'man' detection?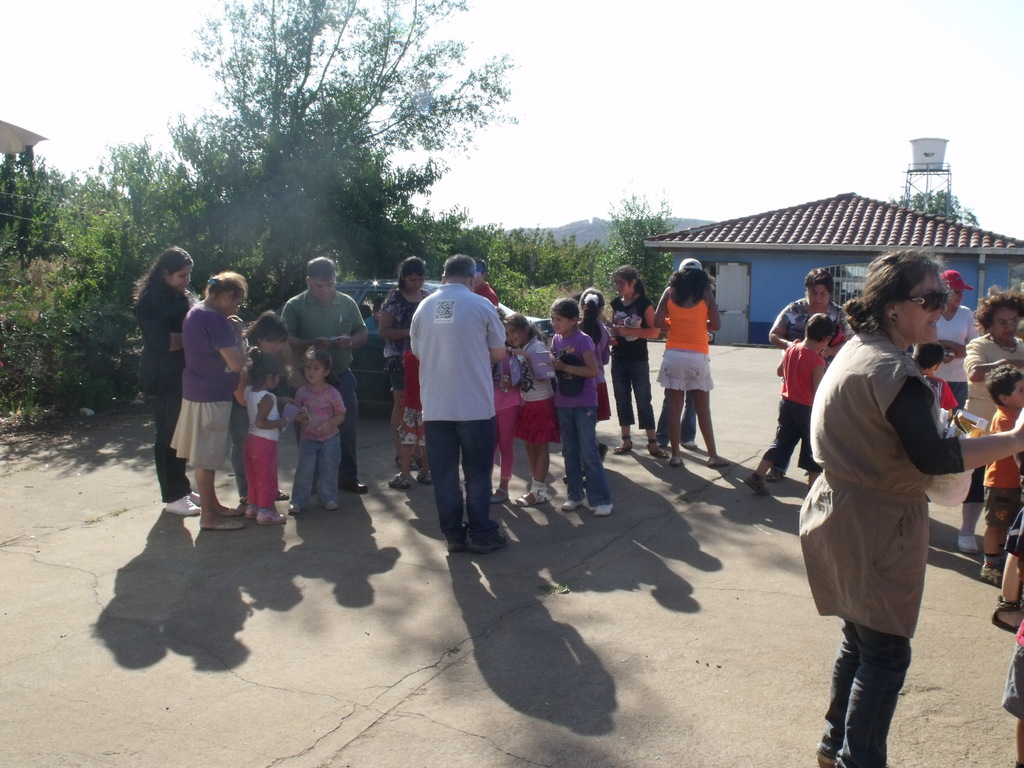
(left=400, top=253, right=513, bottom=553)
